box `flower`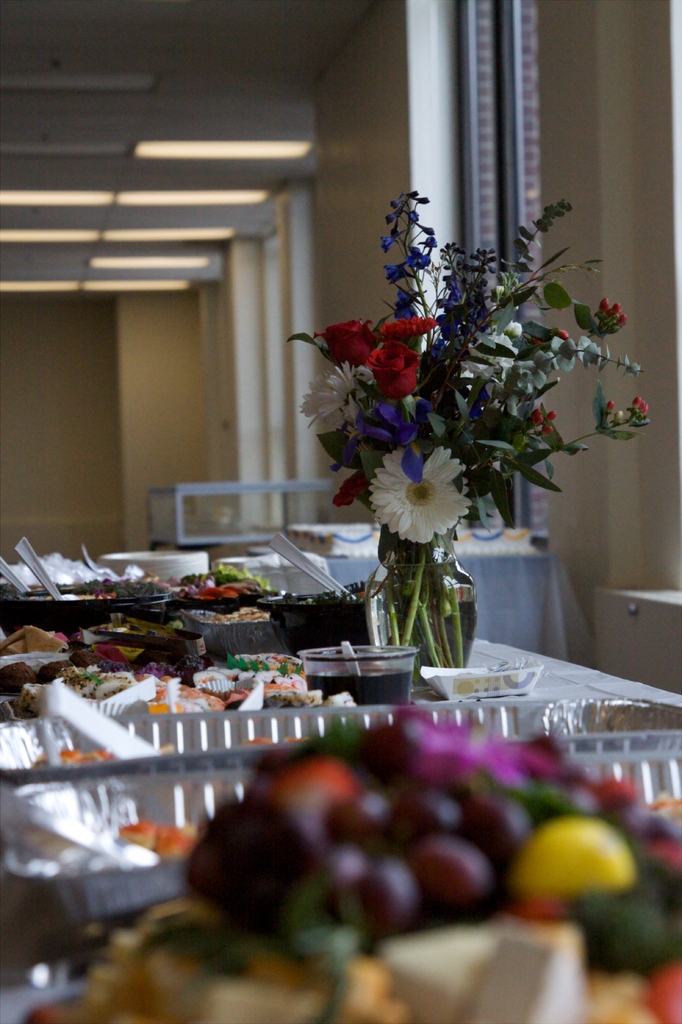
l=332, t=471, r=365, b=508
